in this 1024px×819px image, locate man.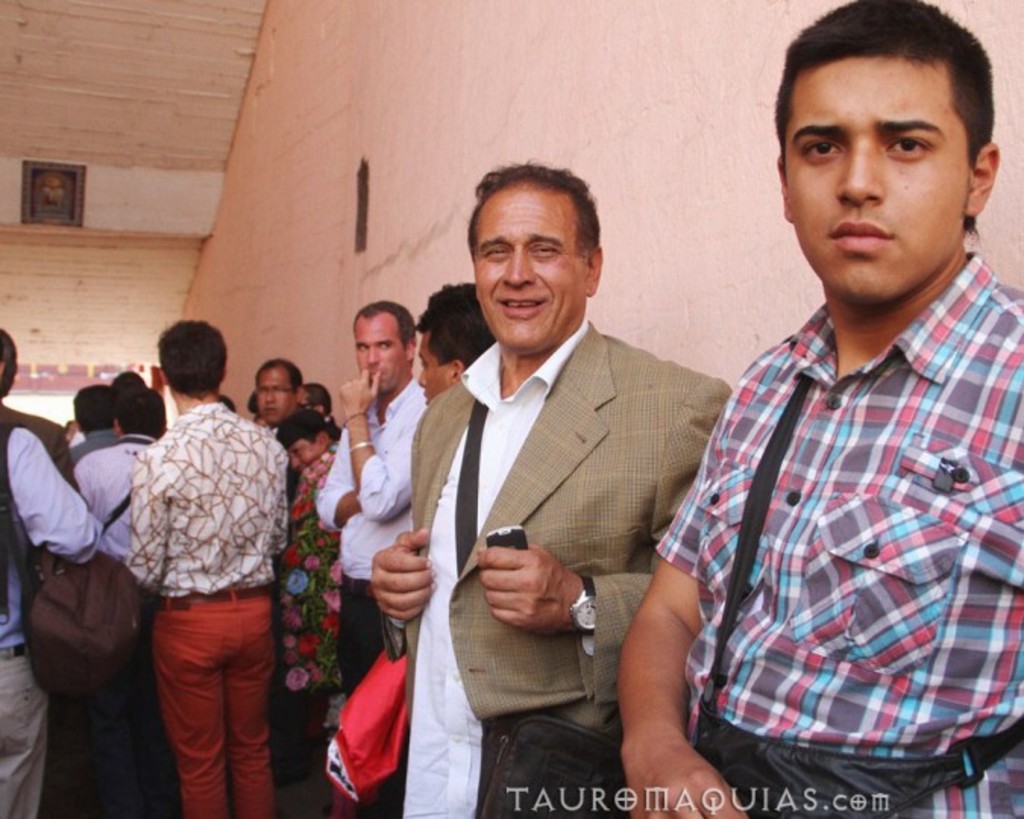
Bounding box: detection(317, 299, 426, 704).
